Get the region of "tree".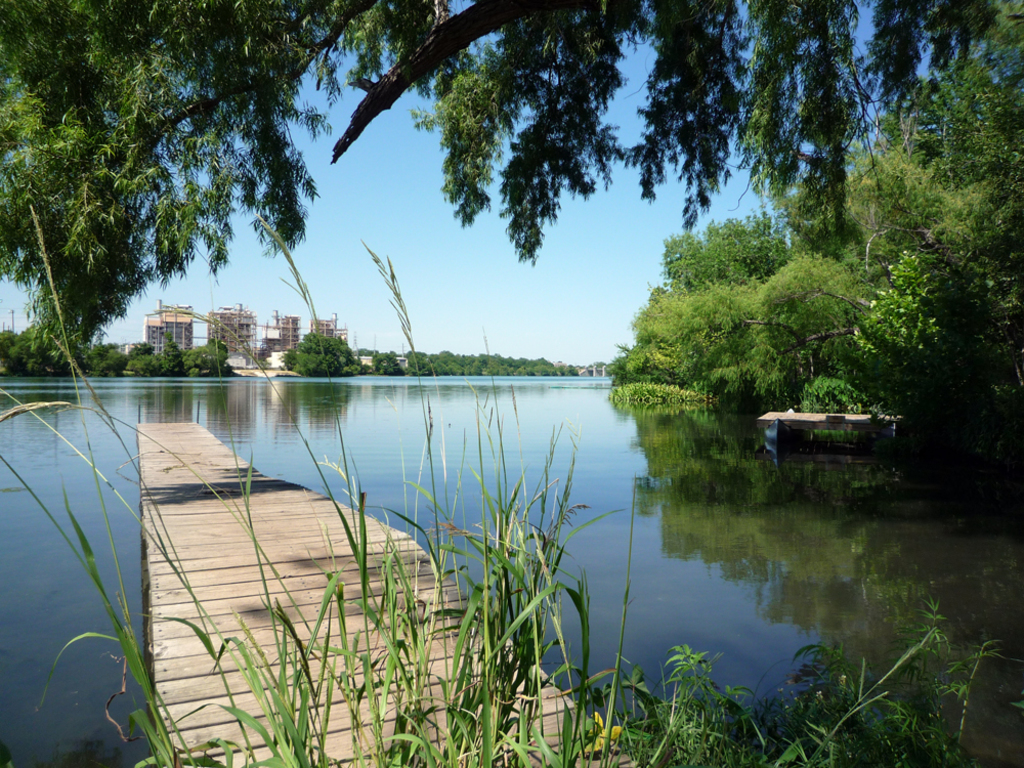
{"x1": 321, "y1": 0, "x2": 751, "y2": 251}.
